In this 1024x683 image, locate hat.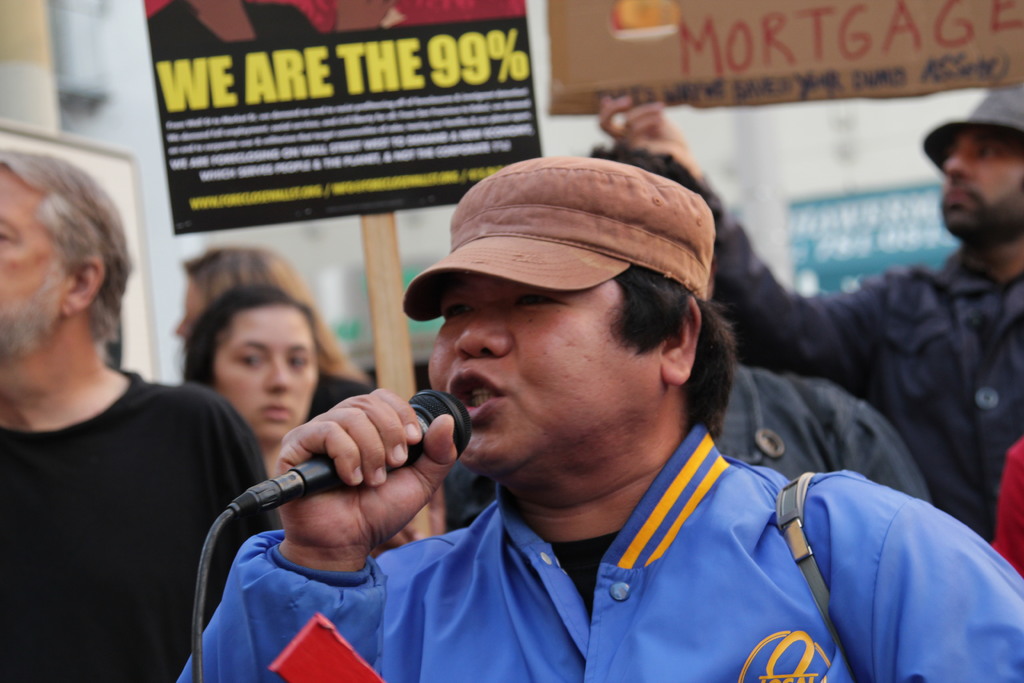
Bounding box: (x1=401, y1=153, x2=719, y2=325).
